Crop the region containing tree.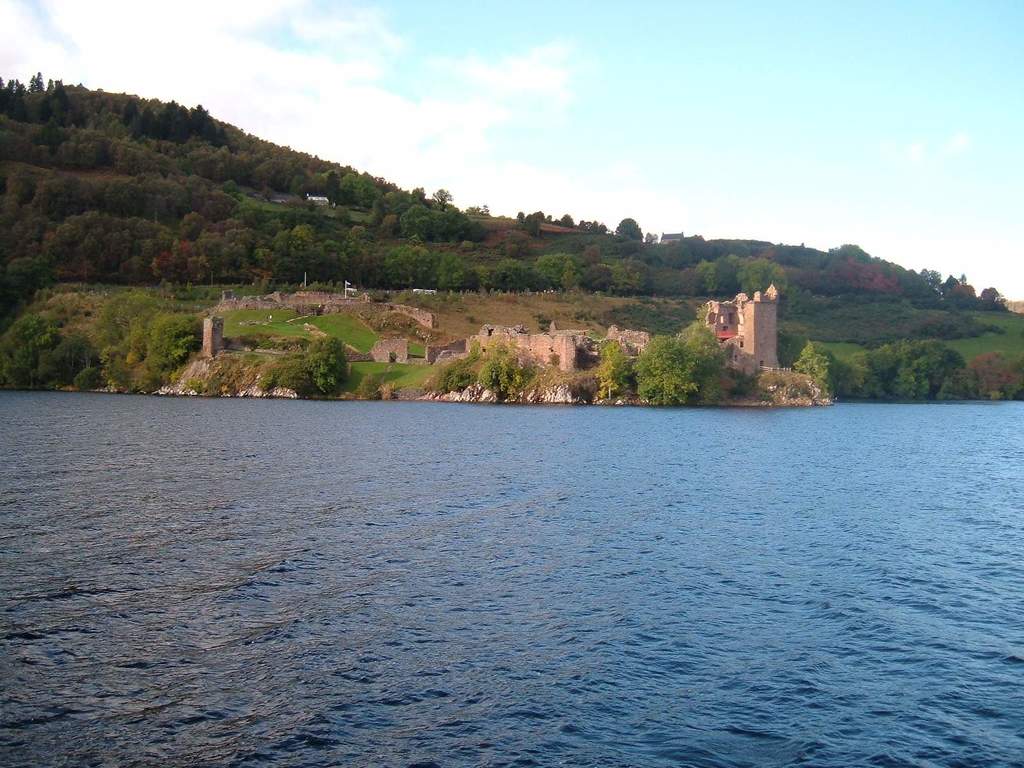
Crop region: region(608, 262, 645, 295).
